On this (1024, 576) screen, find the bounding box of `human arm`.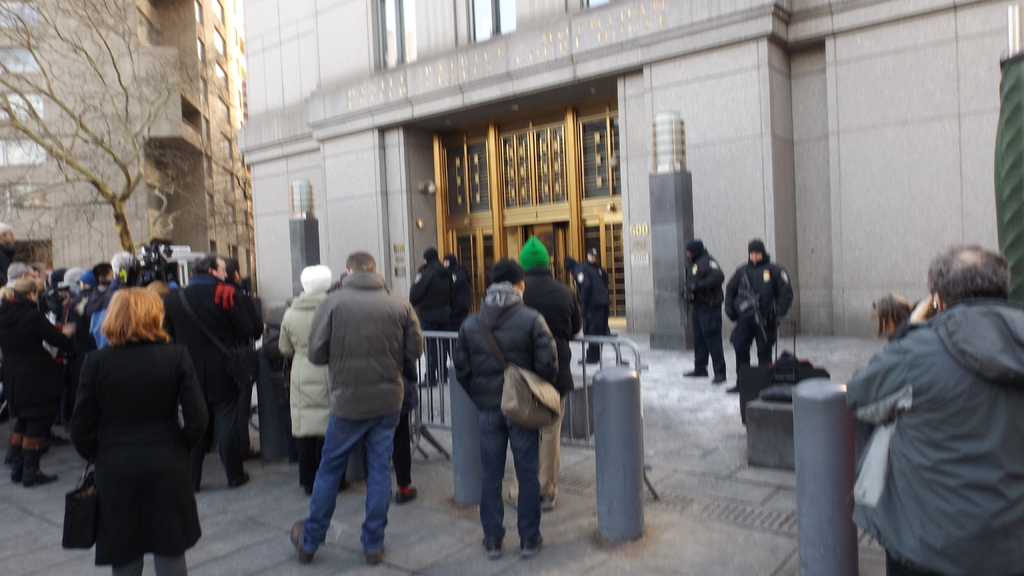
Bounding box: [left=174, top=353, right=205, bottom=468].
